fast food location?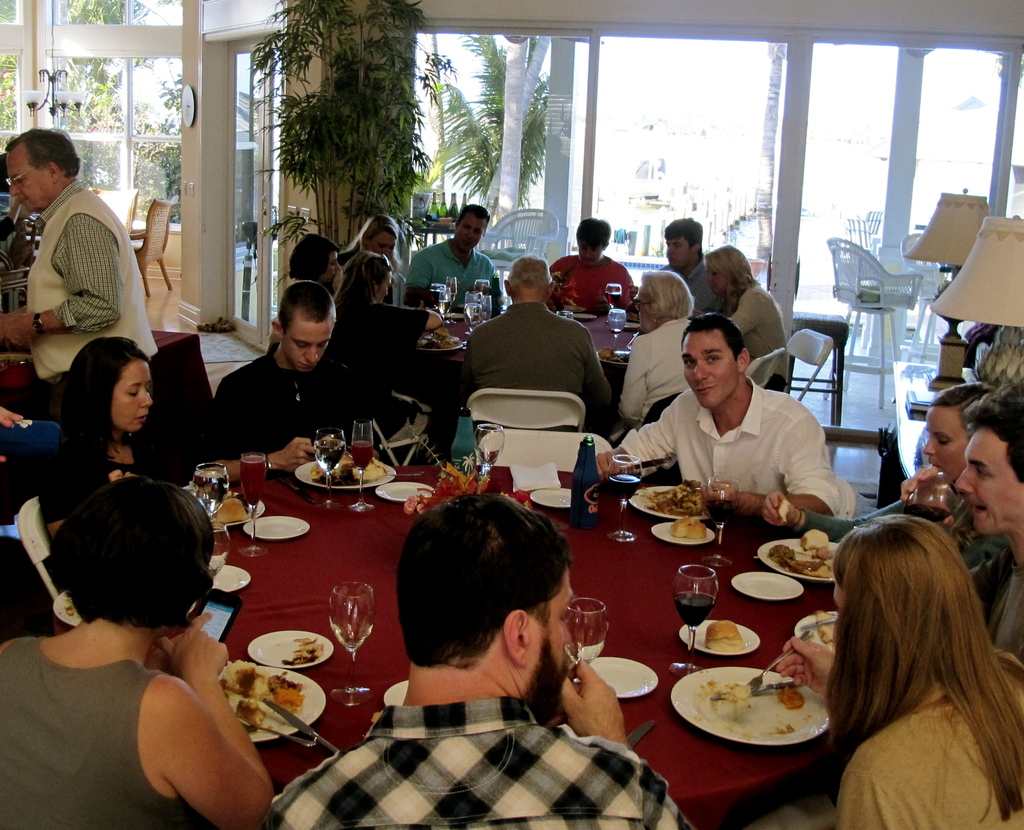
[left=769, top=531, right=833, bottom=578]
